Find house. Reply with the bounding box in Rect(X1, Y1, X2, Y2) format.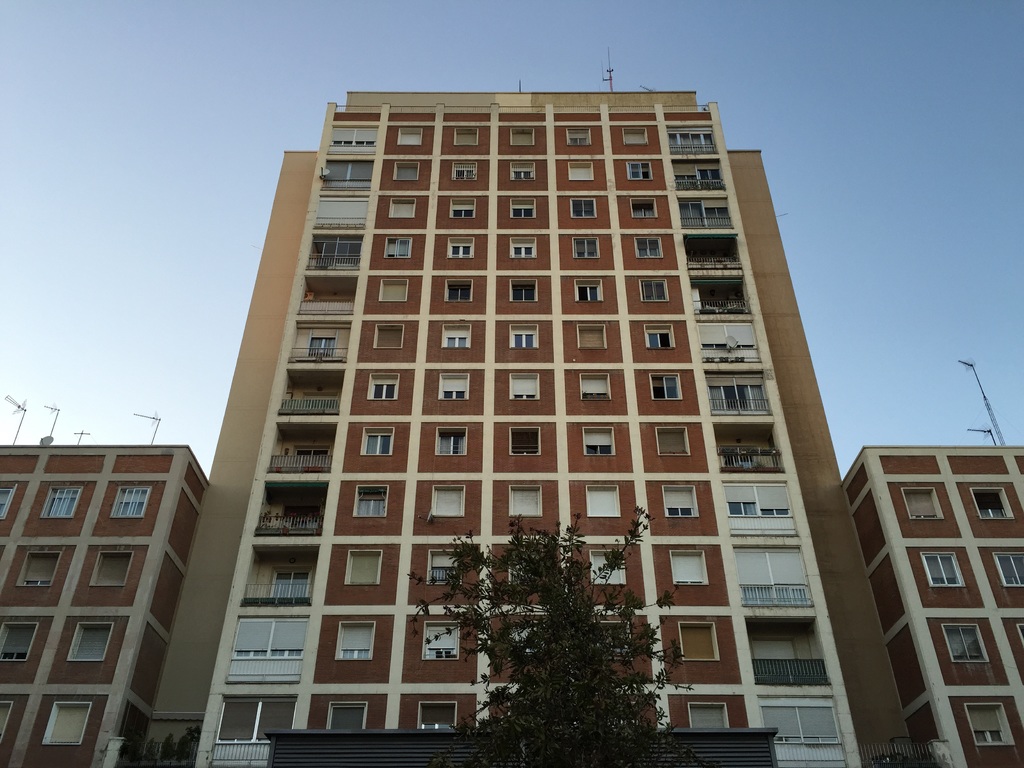
Rect(842, 440, 1023, 767).
